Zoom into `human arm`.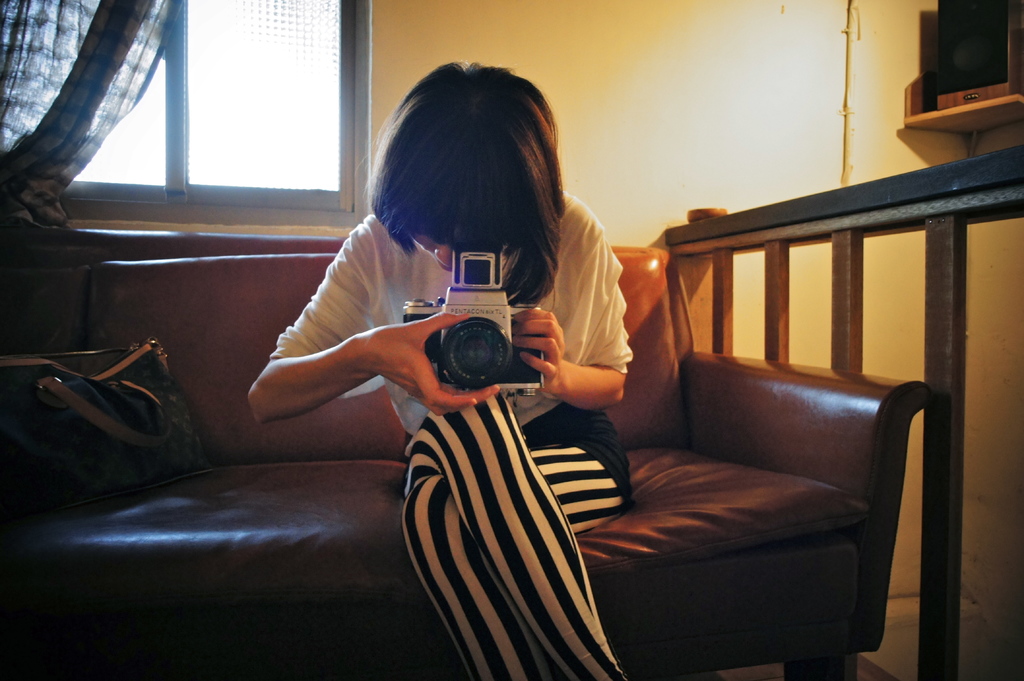
Zoom target: x1=514 y1=221 x2=625 y2=410.
